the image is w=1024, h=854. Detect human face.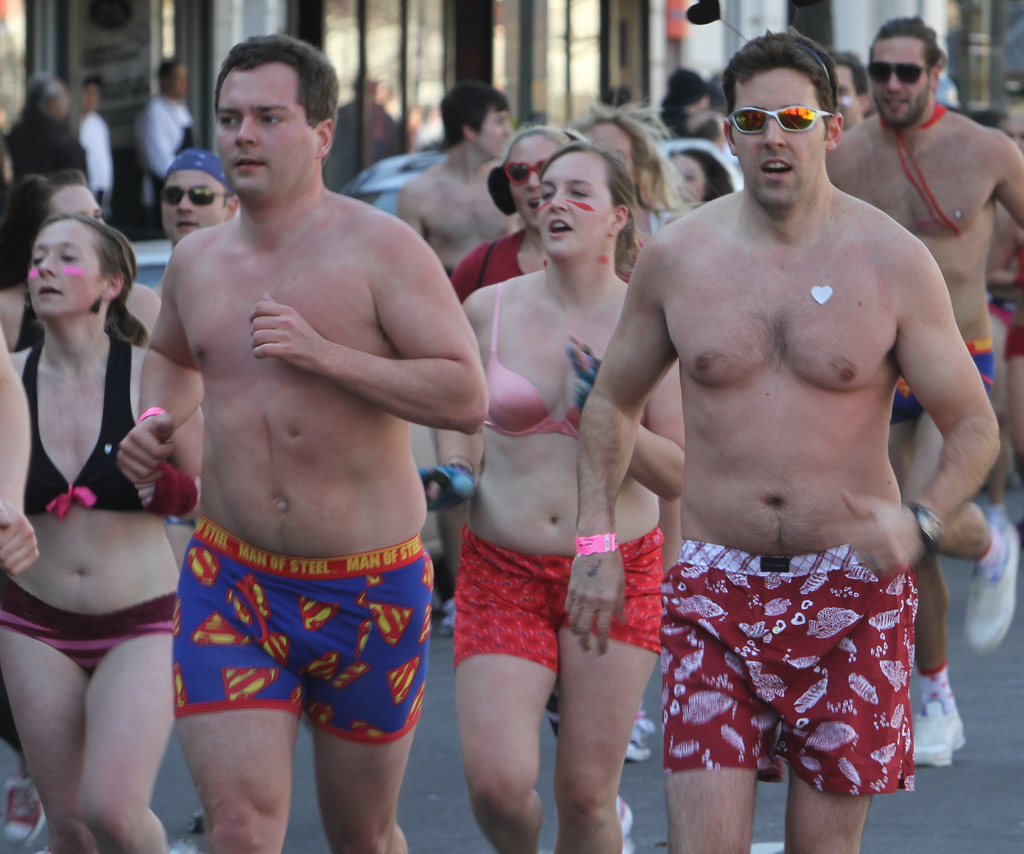
Detection: 728, 63, 820, 207.
